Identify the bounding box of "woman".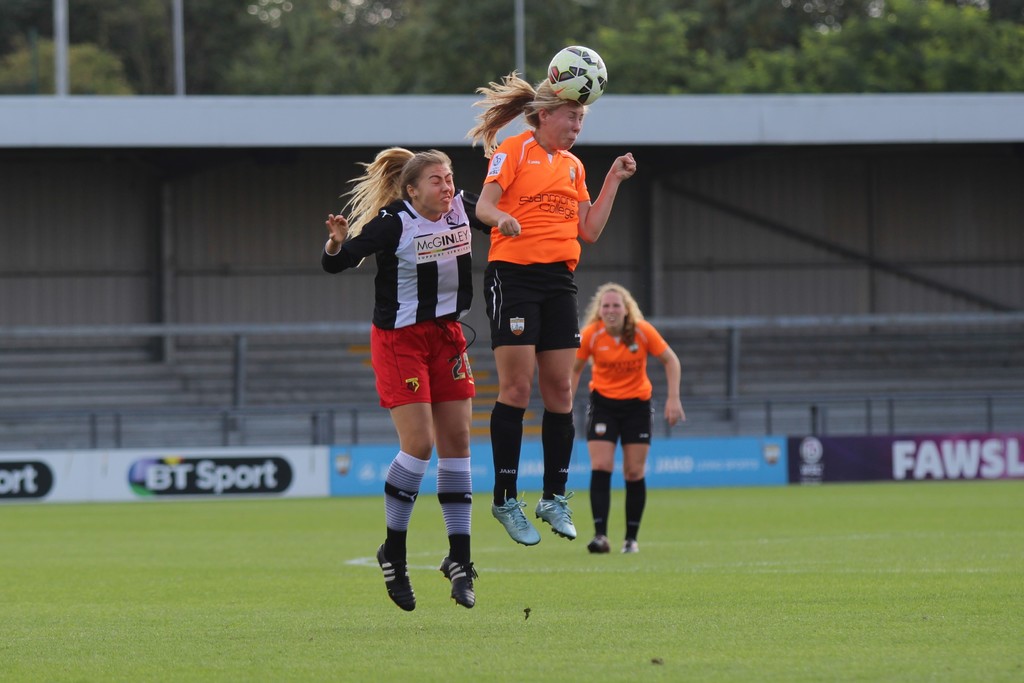
left=564, top=282, right=681, bottom=557.
